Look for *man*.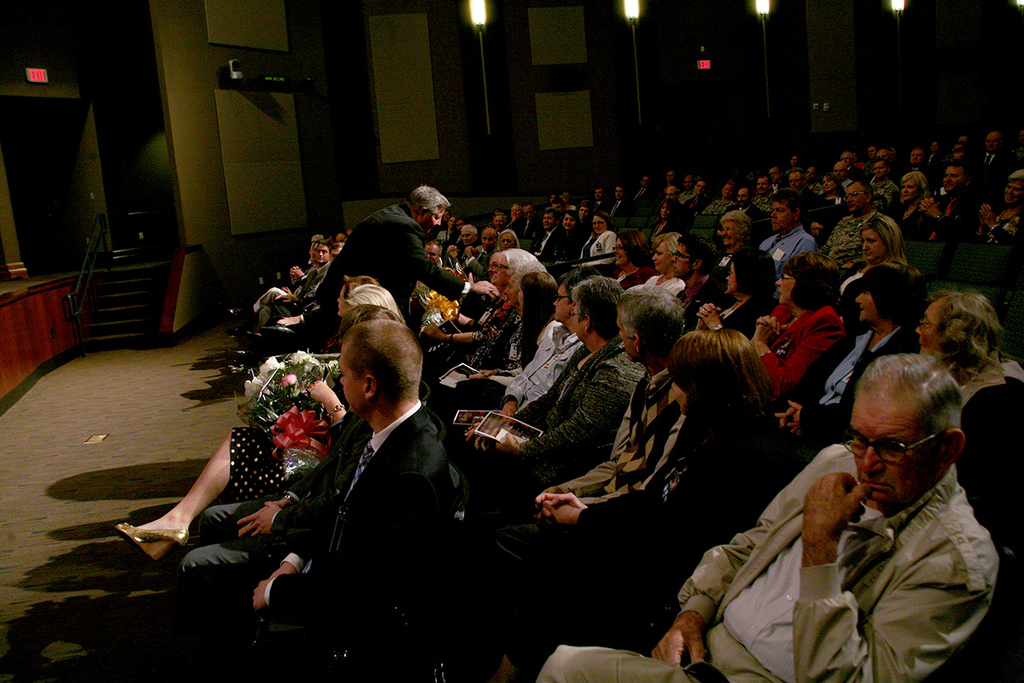
Found: rect(749, 173, 773, 213).
